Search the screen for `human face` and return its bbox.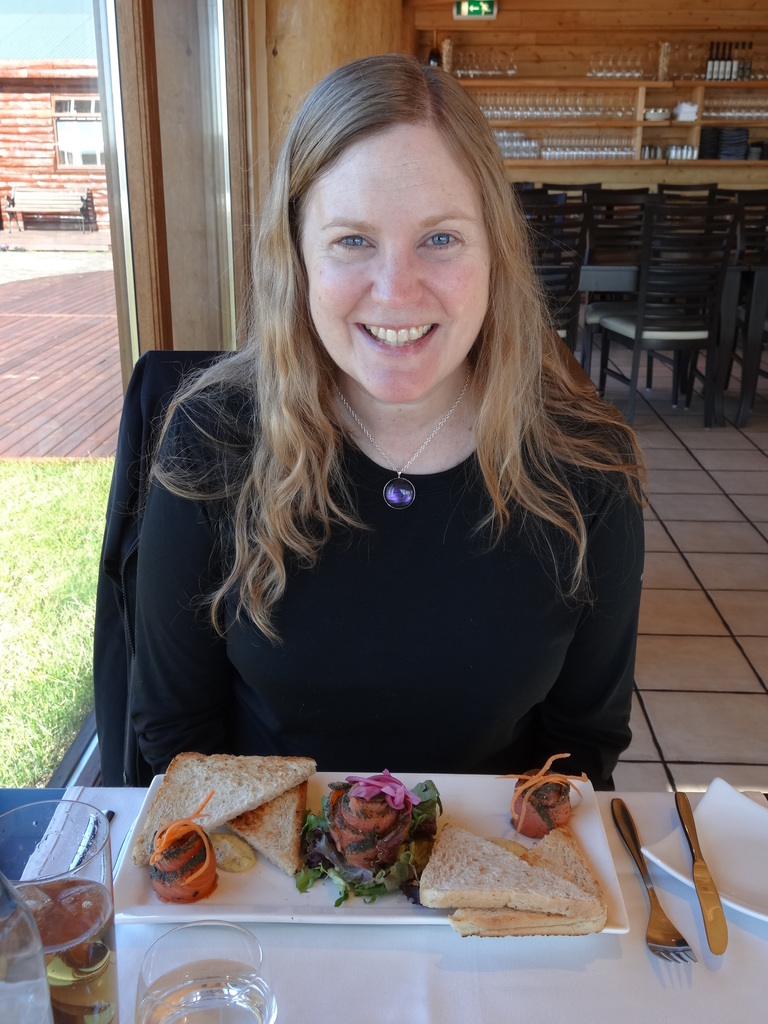
Found: 300:121:491:404.
